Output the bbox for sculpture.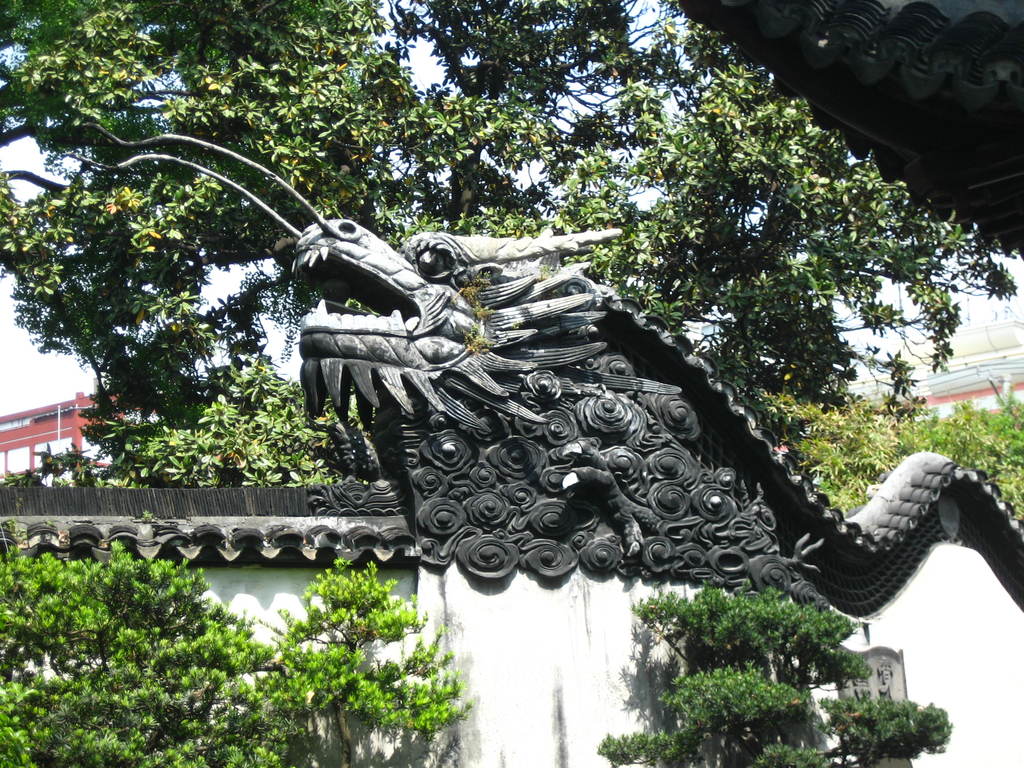
rect(218, 183, 955, 656).
